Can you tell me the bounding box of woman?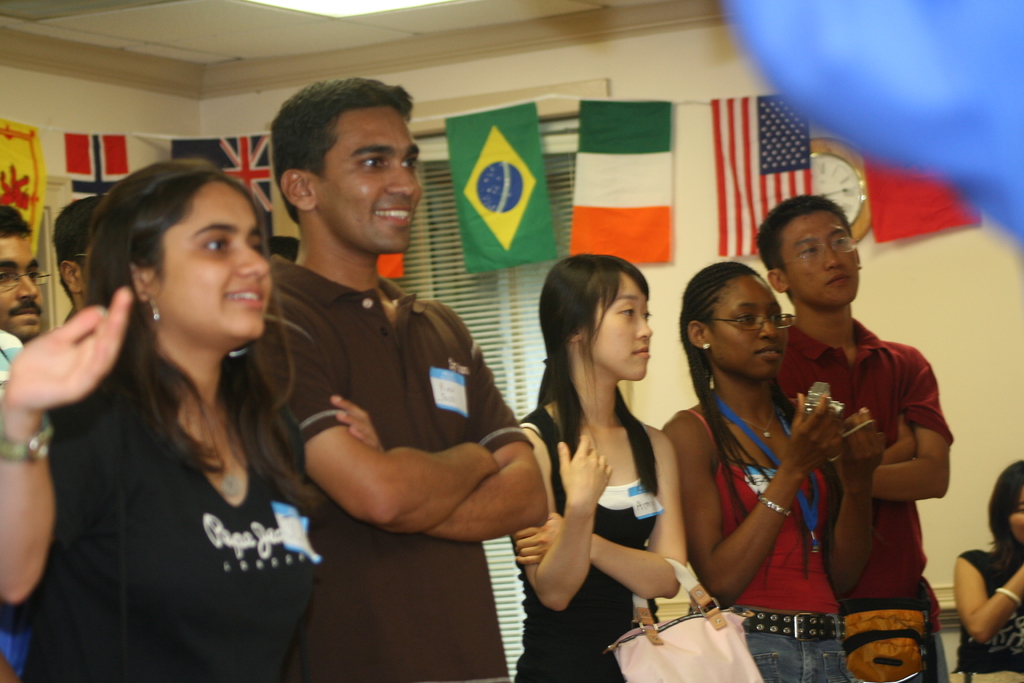
Rect(24, 133, 327, 682).
